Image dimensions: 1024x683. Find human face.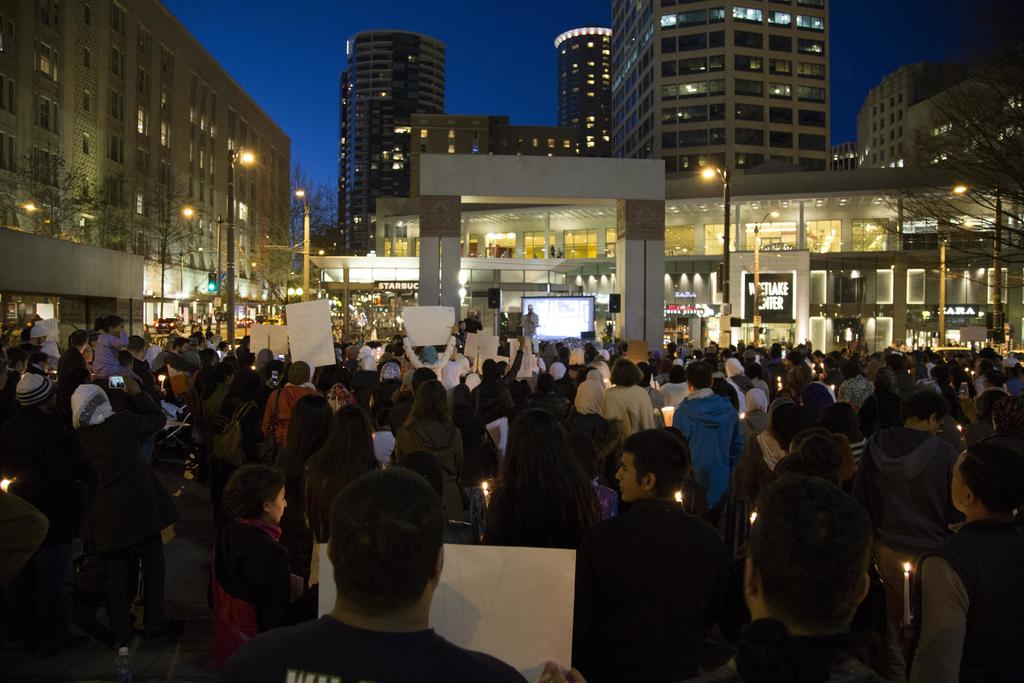
[949, 452, 970, 514].
